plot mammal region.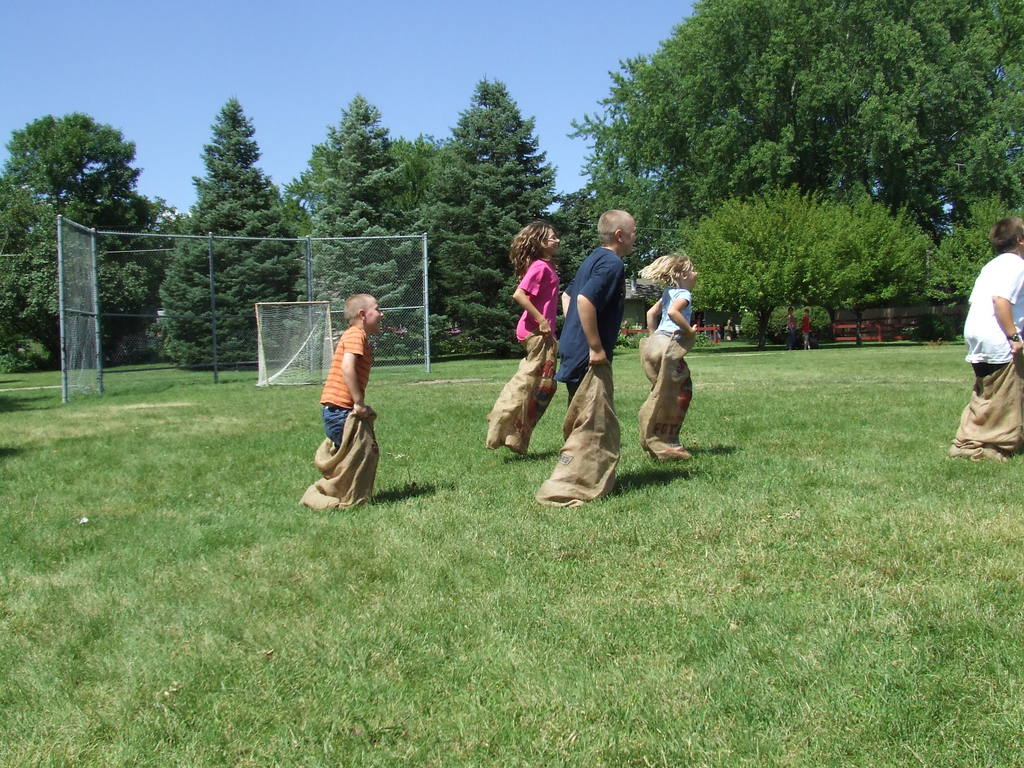
Plotted at [787,305,796,350].
